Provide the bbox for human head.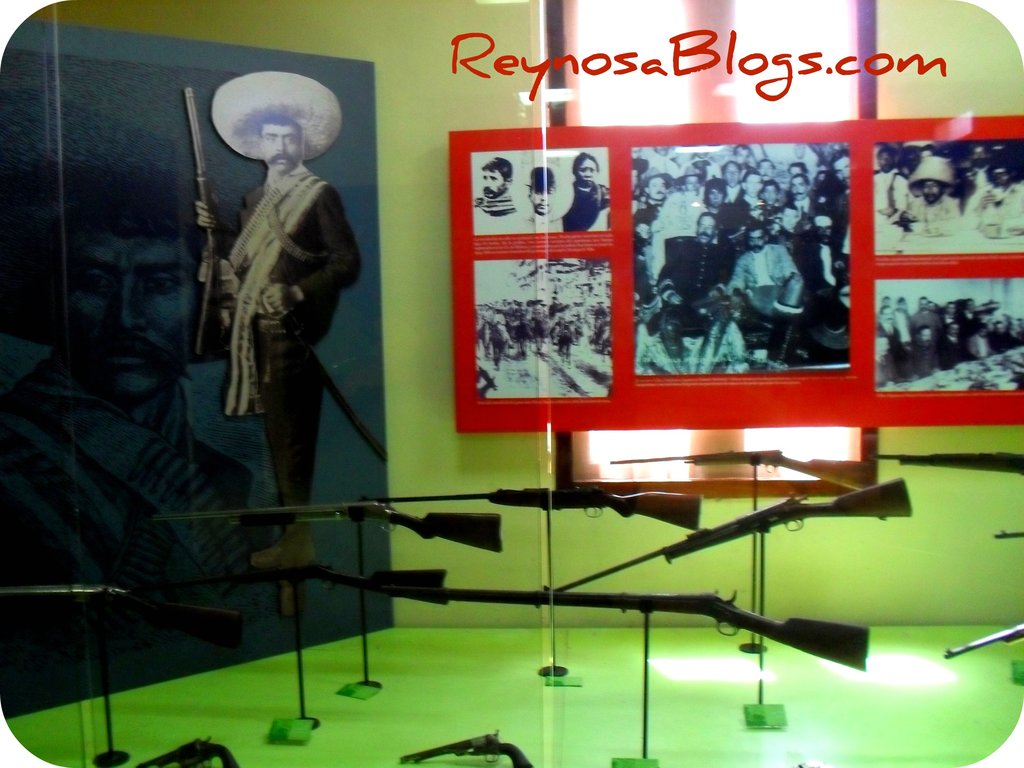
<region>755, 157, 772, 177</region>.
